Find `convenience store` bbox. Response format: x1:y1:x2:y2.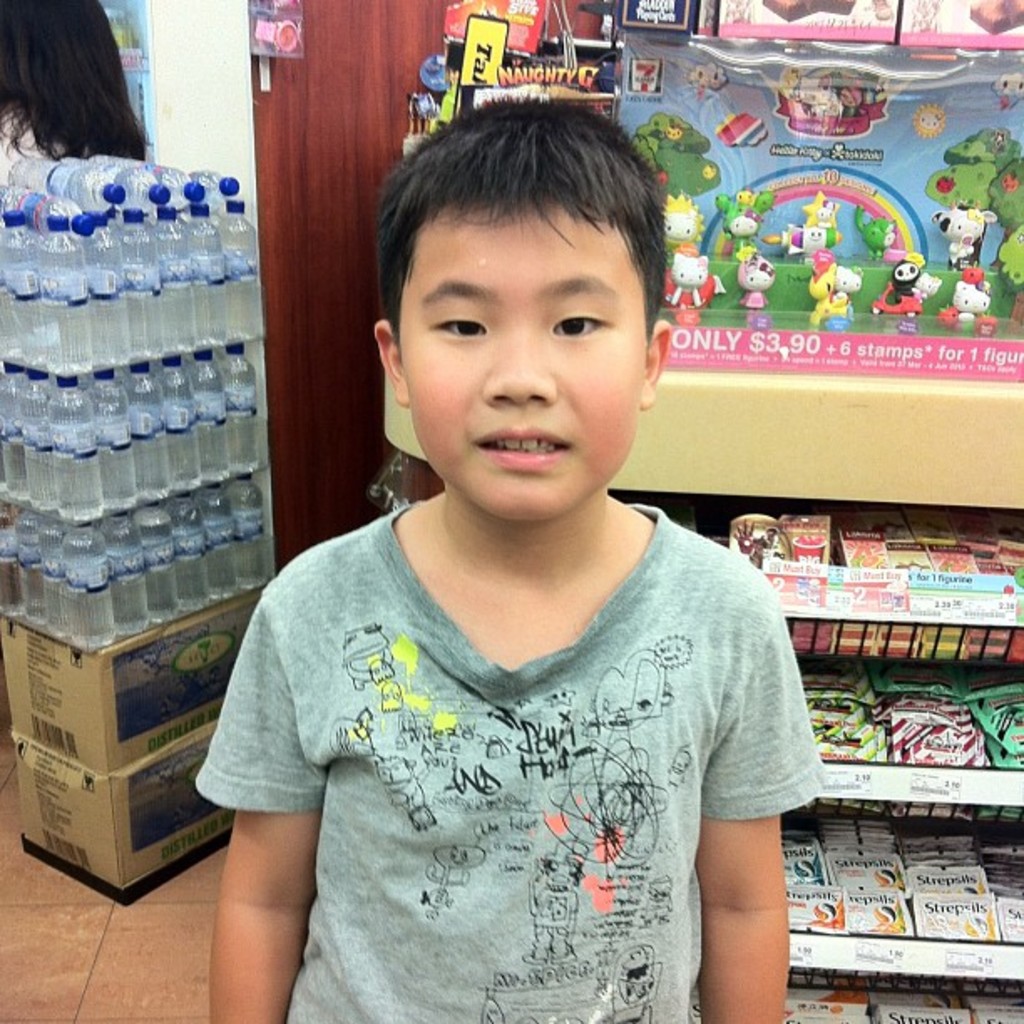
0:0:1022:1022.
